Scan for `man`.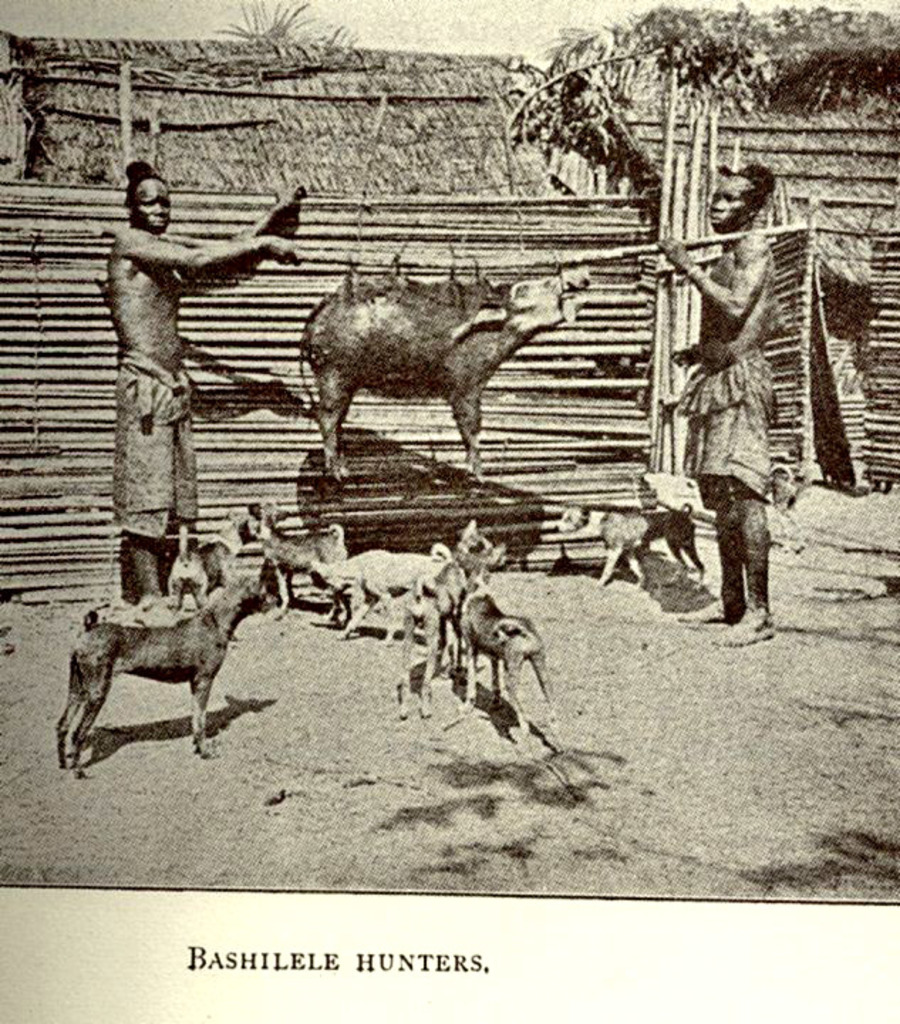
Scan result: bbox=[109, 158, 301, 597].
